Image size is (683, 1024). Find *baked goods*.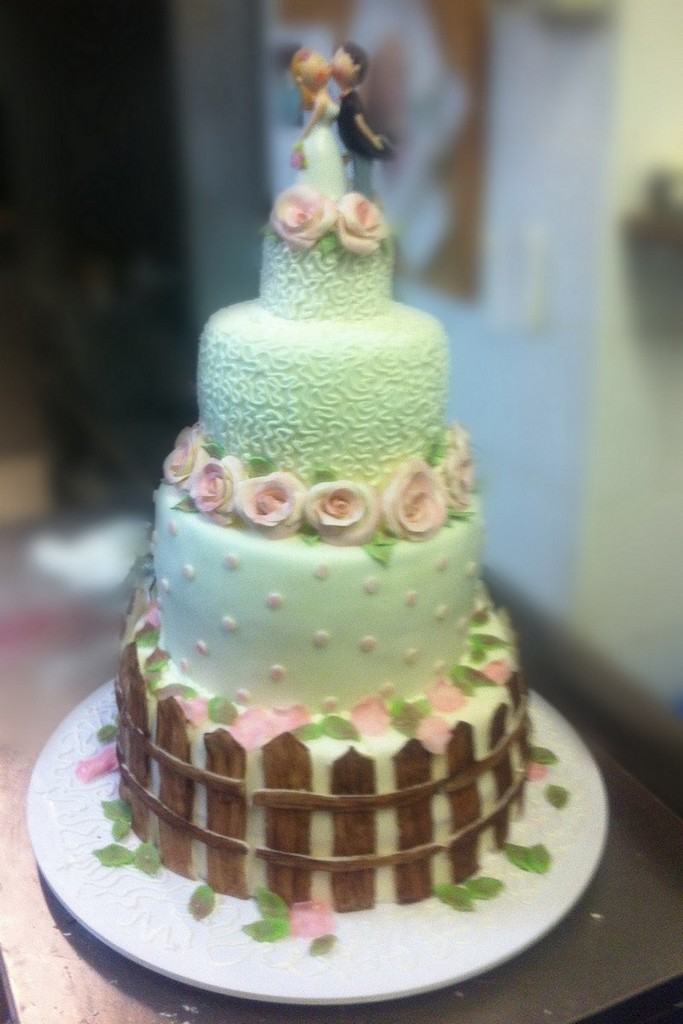
(left=90, top=212, right=551, bottom=986).
